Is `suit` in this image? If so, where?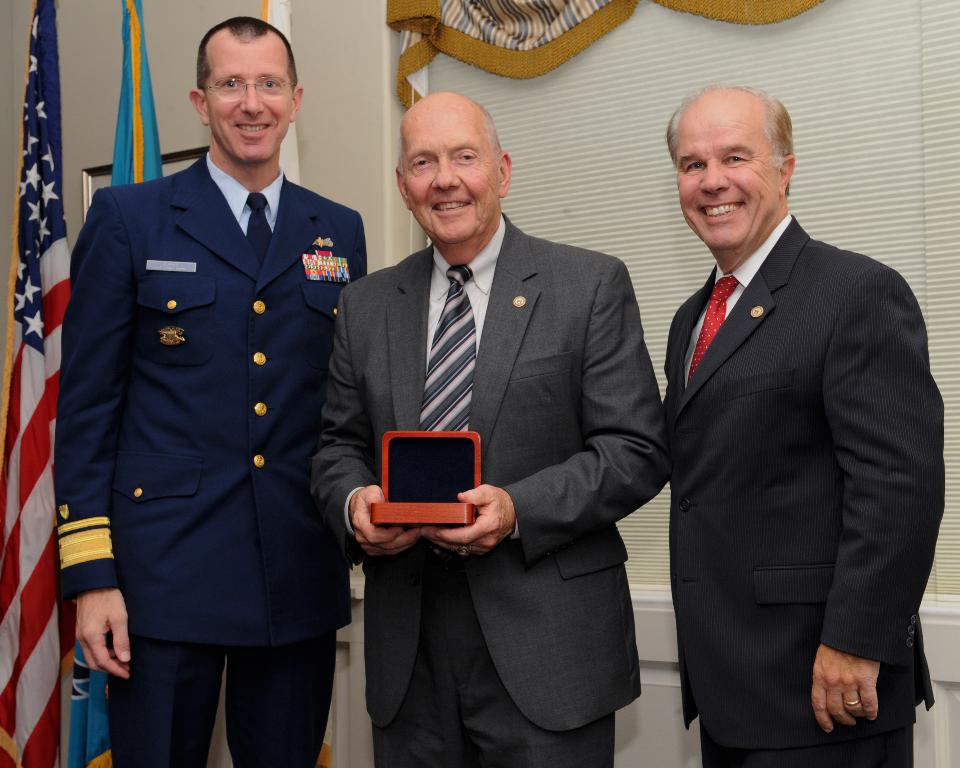
Yes, at box=[666, 217, 950, 767].
